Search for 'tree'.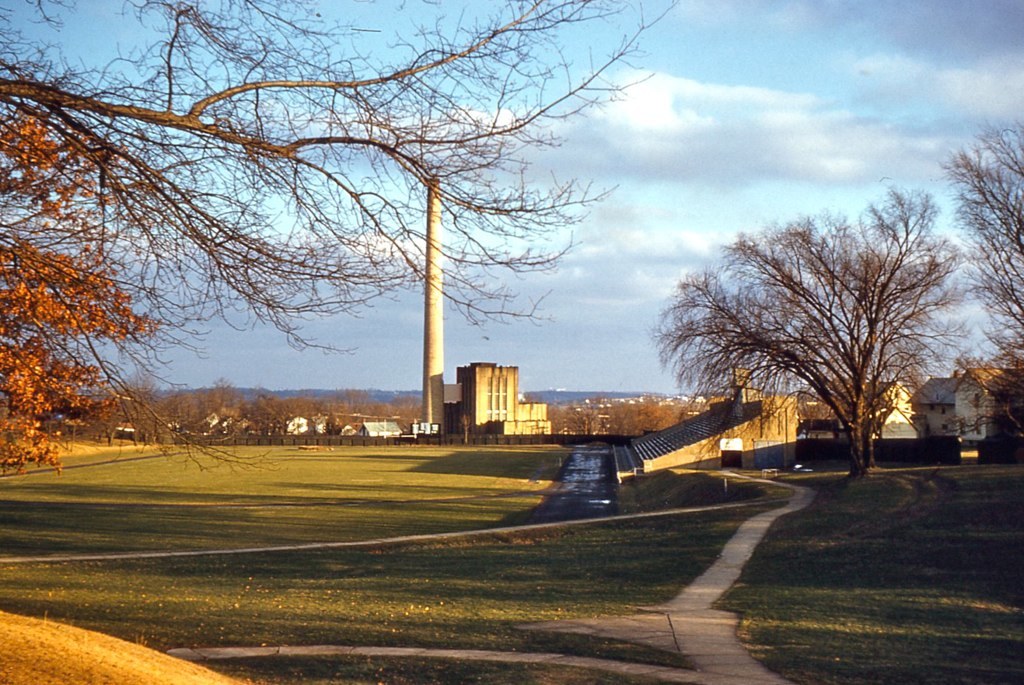
Found at bbox(0, 105, 155, 470).
